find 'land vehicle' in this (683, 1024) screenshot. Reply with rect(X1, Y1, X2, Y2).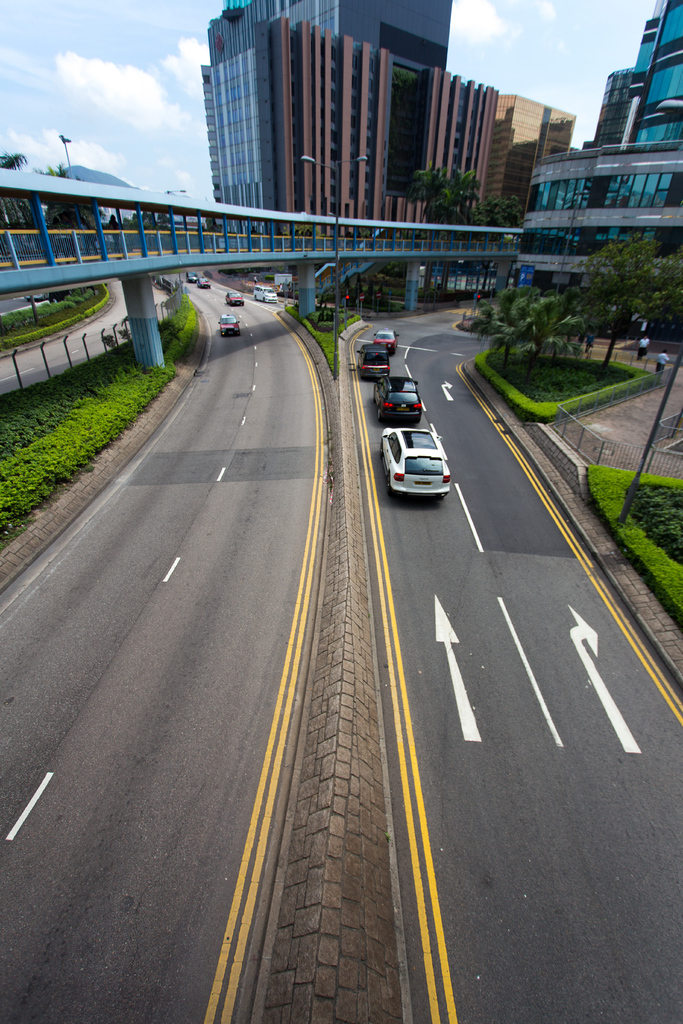
rect(217, 312, 242, 338).
